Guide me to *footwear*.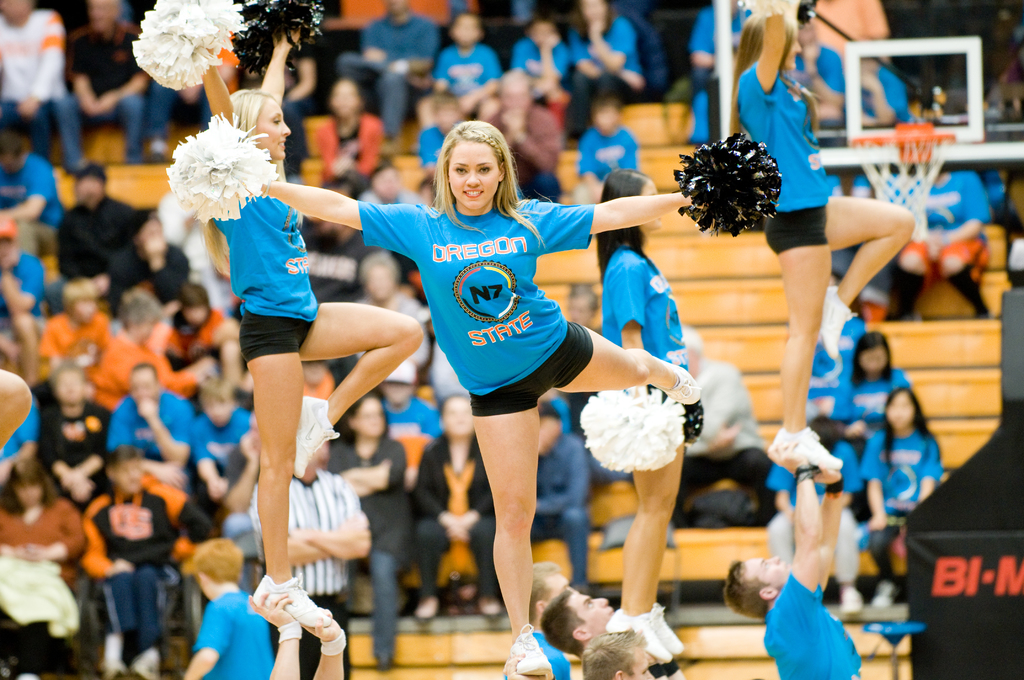
Guidance: [x1=769, y1=424, x2=843, y2=467].
